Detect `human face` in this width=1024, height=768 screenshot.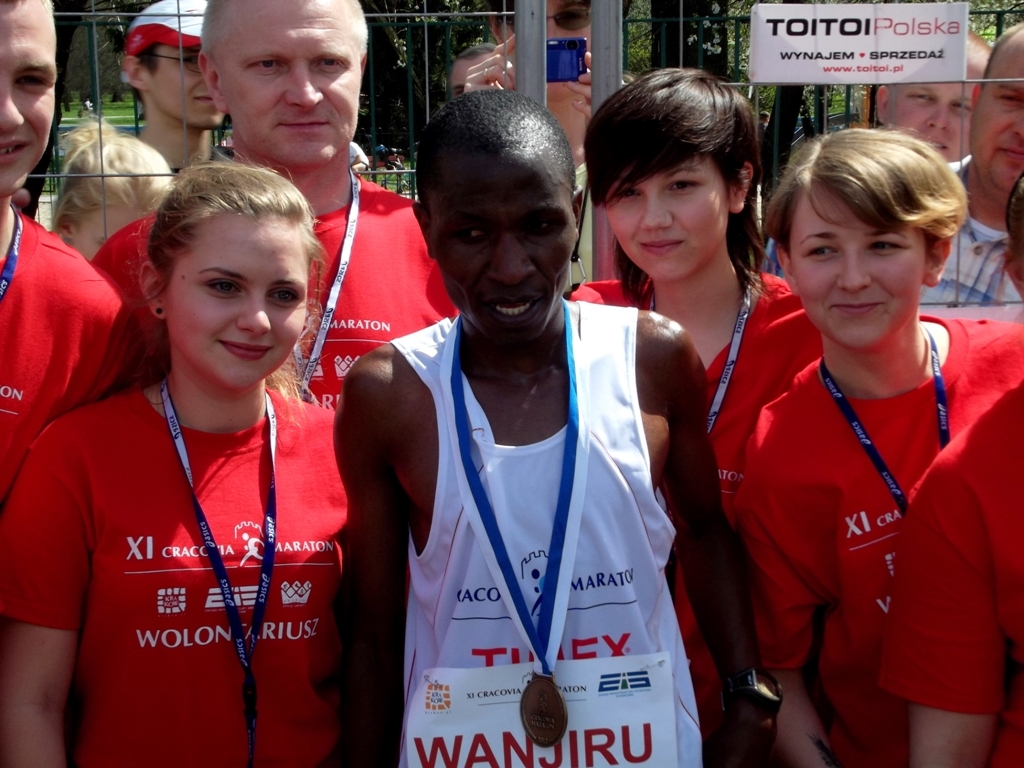
Detection: 169 229 307 386.
